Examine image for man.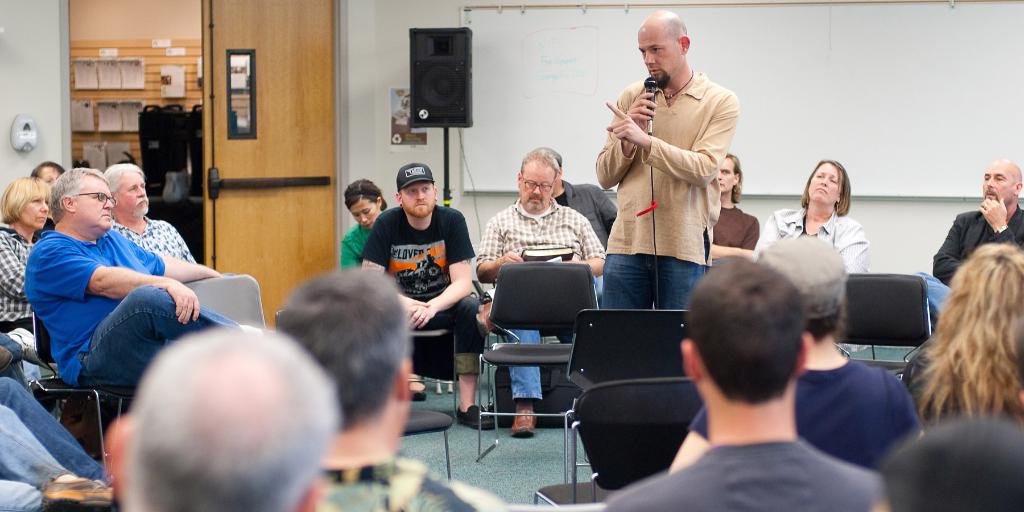
Examination result: Rect(472, 149, 614, 428).
